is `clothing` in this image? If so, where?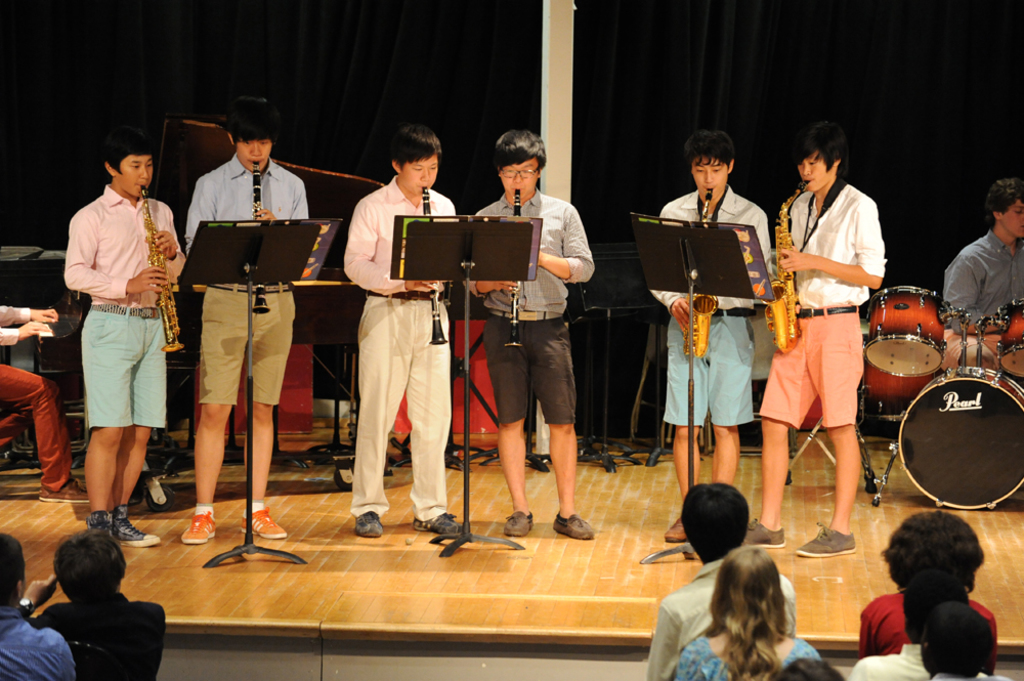
Yes, at (left=0, top=611, right=78, bottom=680).
